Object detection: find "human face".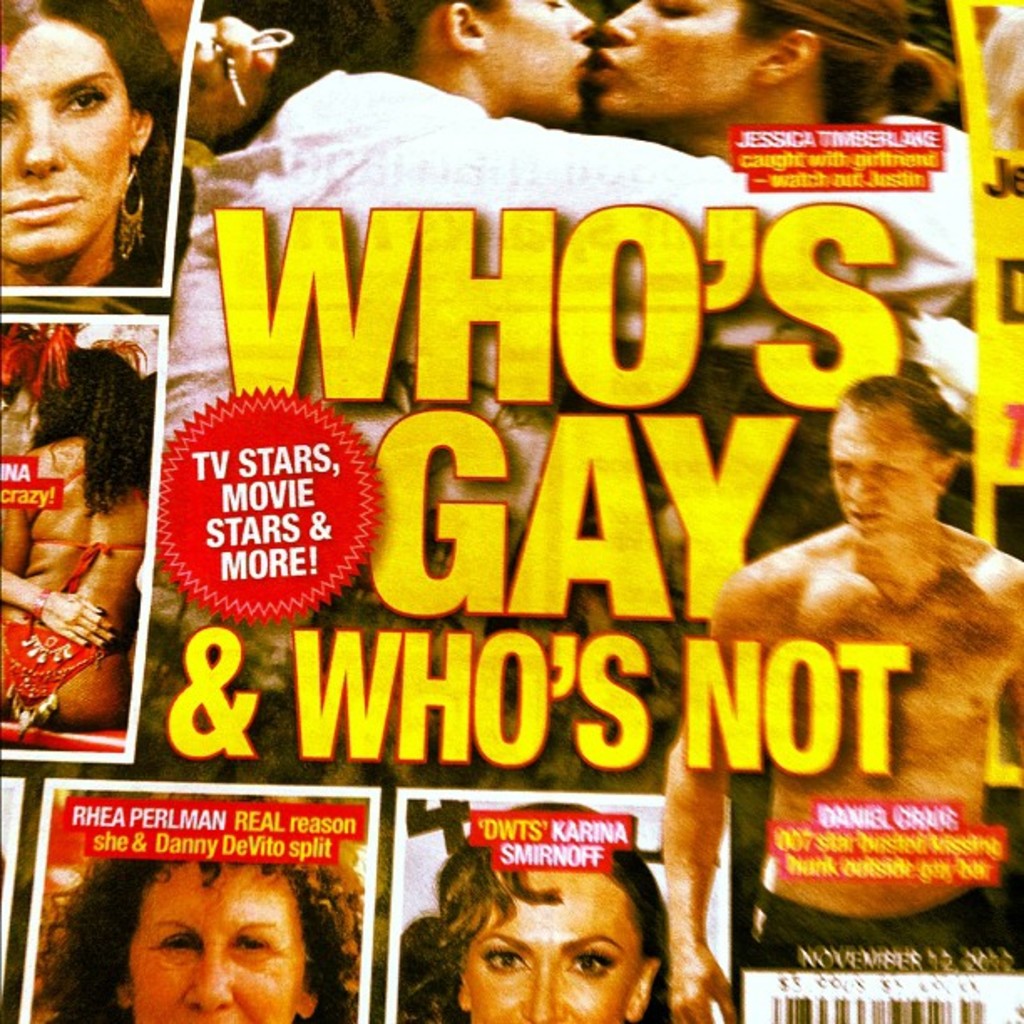
BBox(480, 0, 597, 120).
